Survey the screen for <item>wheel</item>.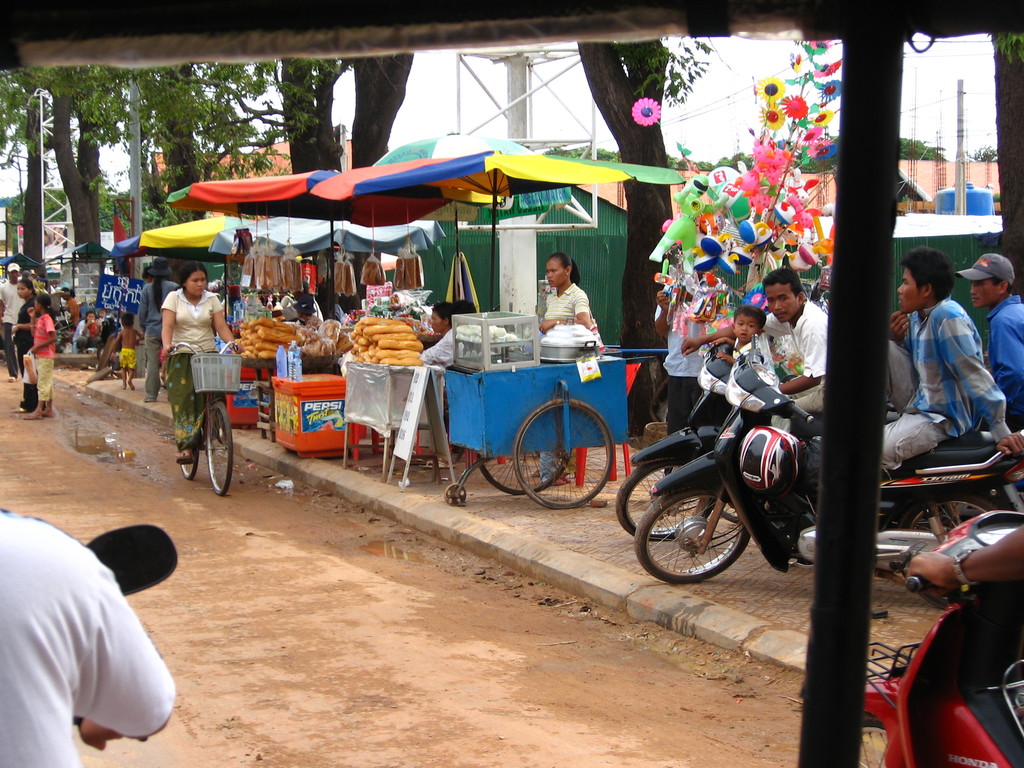
Survey found: 862, 714, 886, 767.
